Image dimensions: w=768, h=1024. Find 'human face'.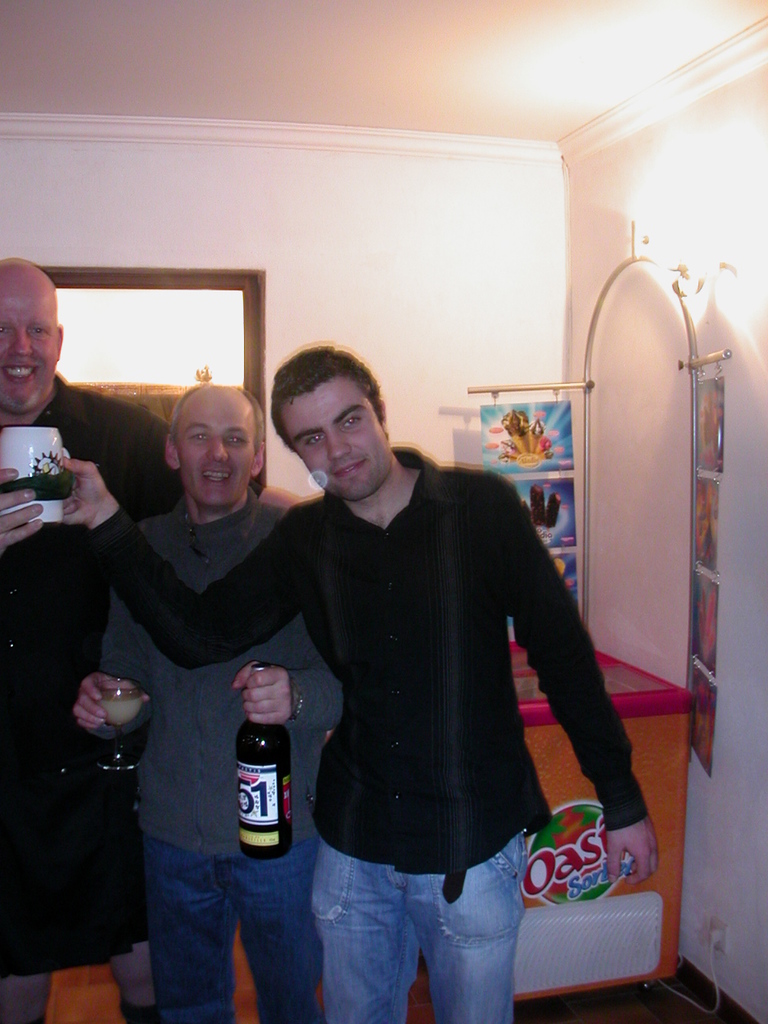
176/398/253/510.
